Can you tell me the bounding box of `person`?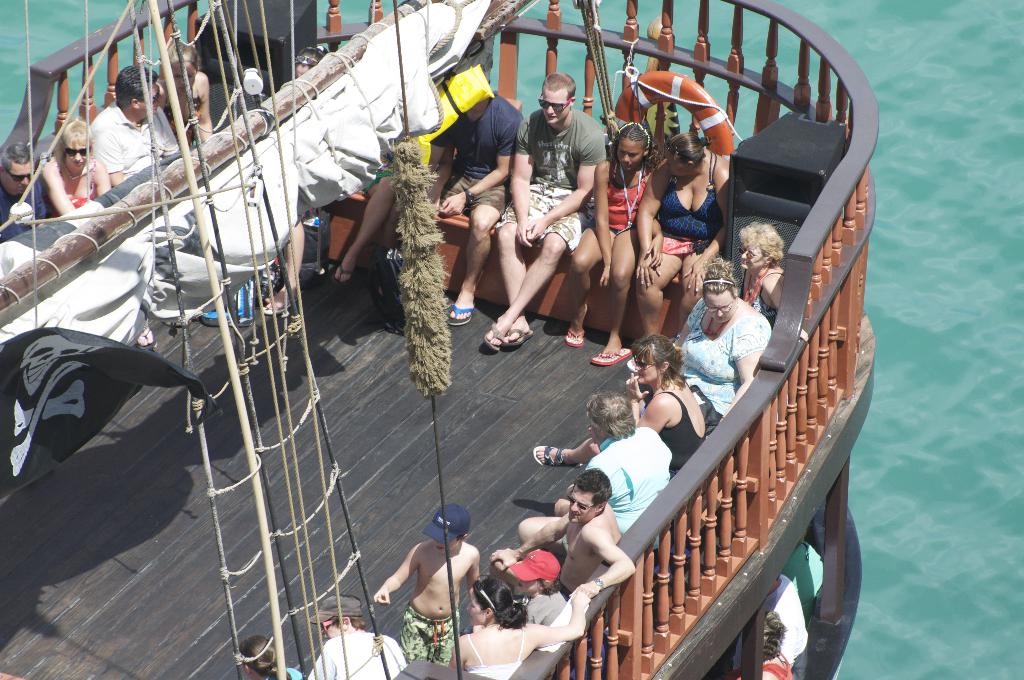
bbox=(531, 333, 714, 477).
